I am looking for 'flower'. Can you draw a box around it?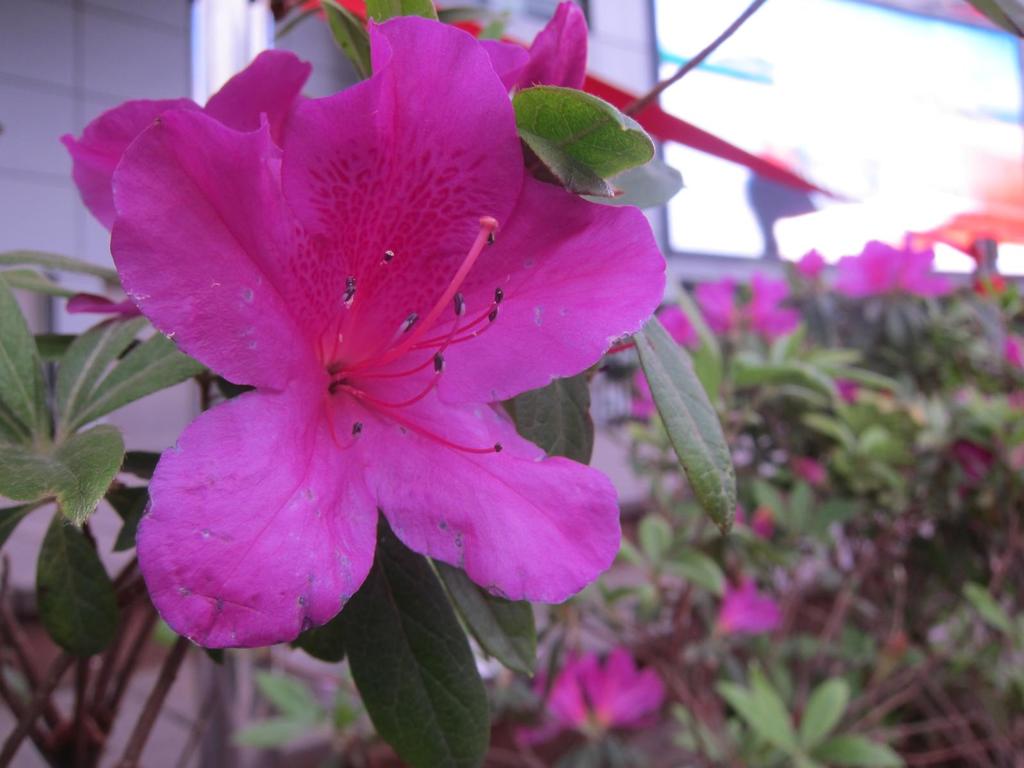
Sure, the bounding box is <region>696, 281, 742, 332</region>.
